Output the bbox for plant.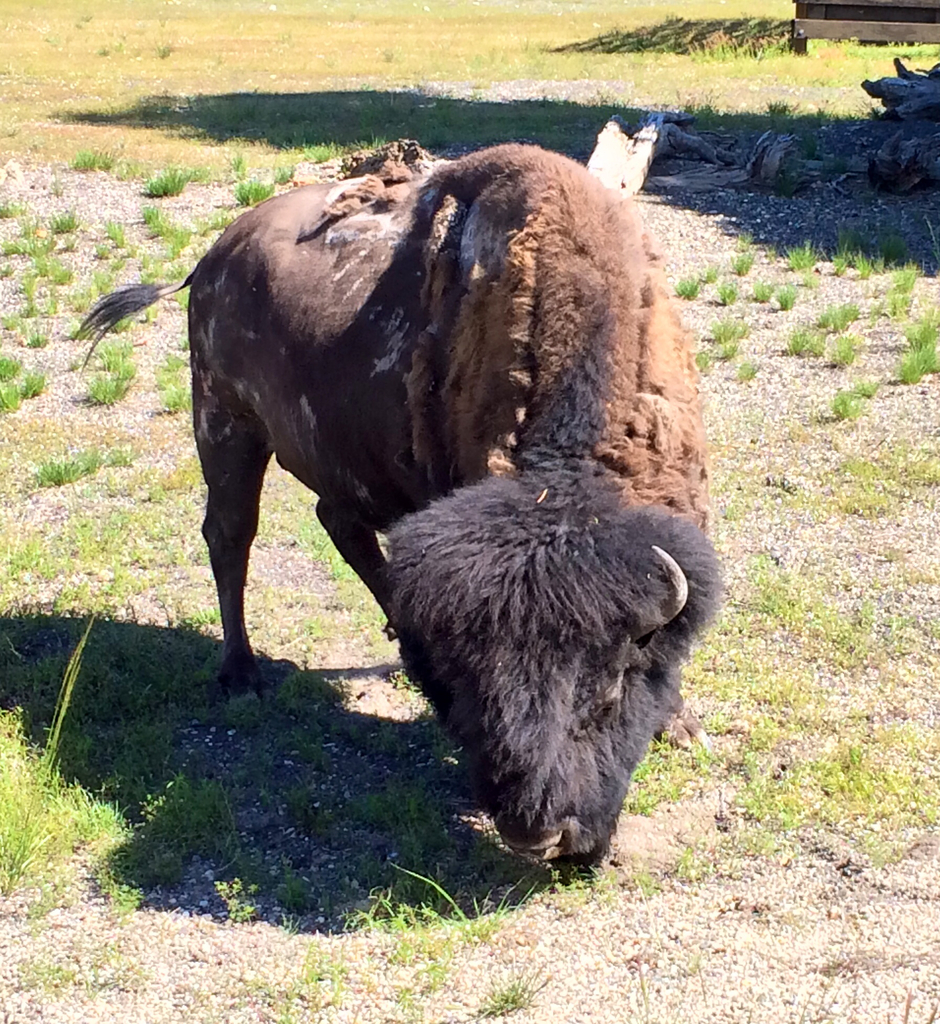
(896, 296, 939, 378).
